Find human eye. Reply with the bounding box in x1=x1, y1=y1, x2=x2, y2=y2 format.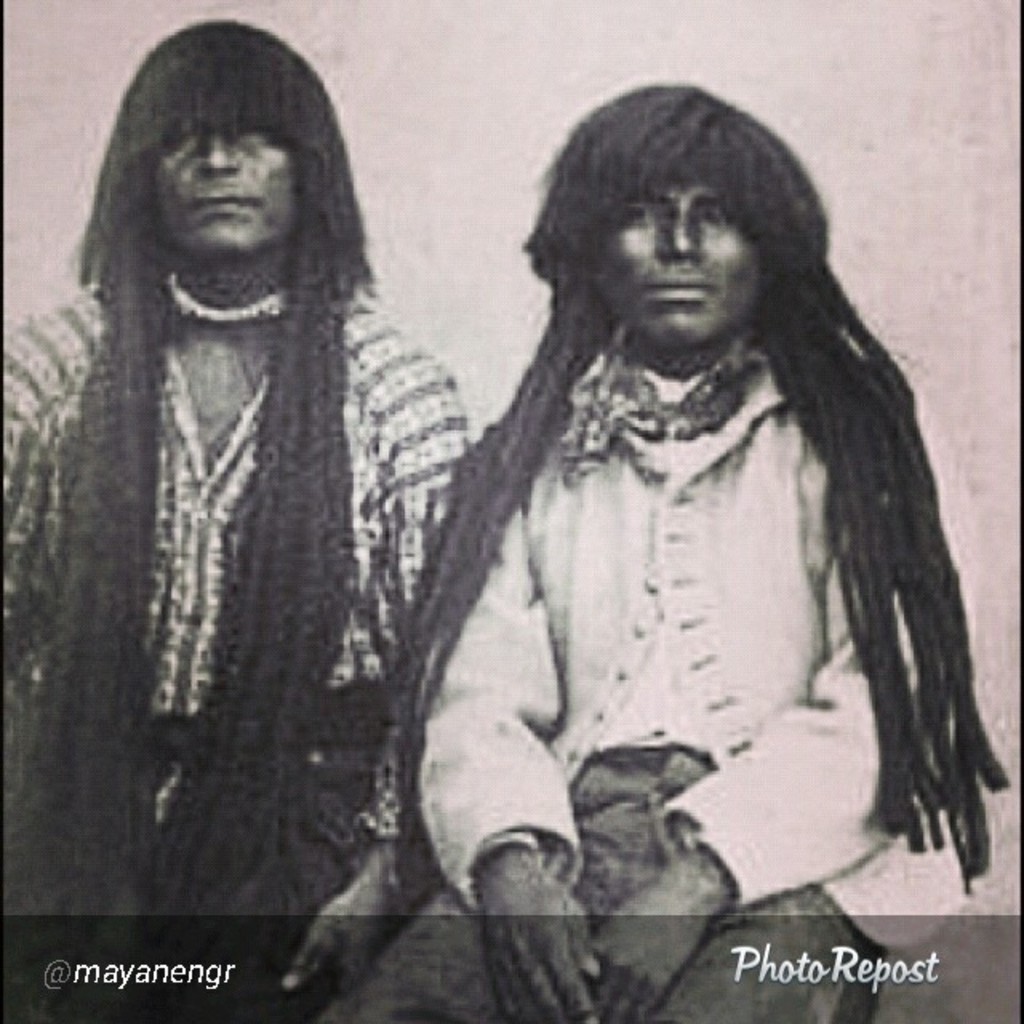
x1=698, y1=197, x2=741, y2=237.
